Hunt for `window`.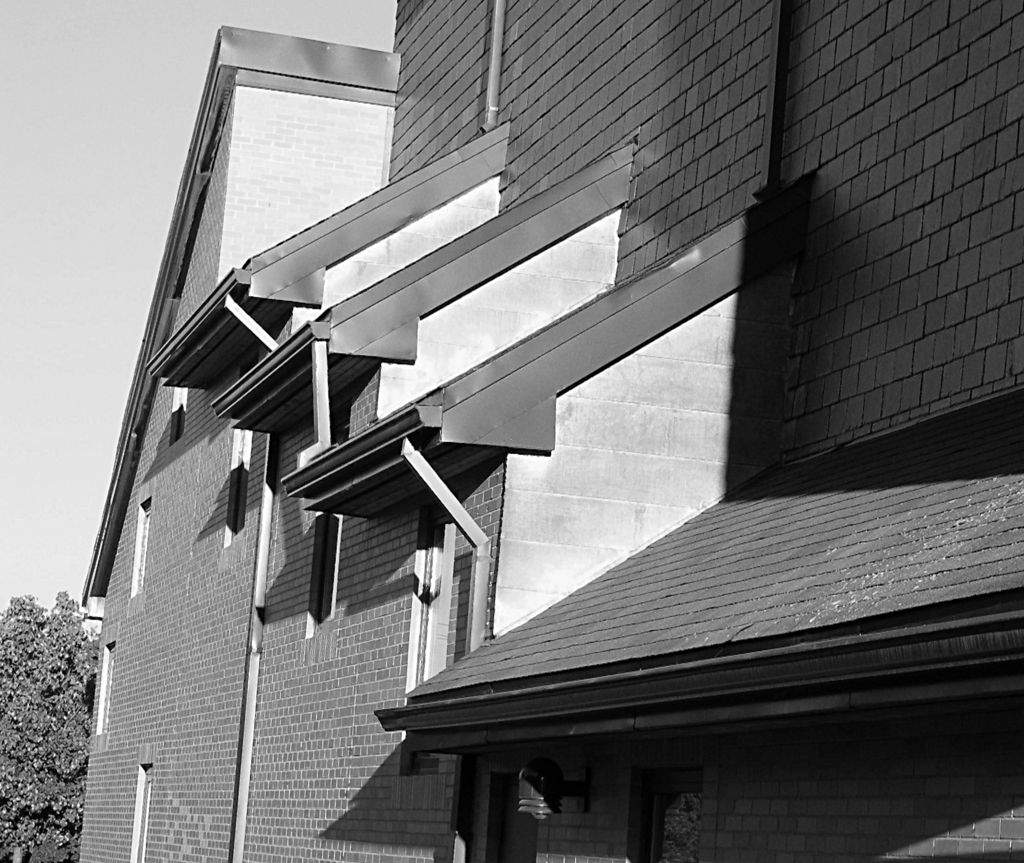
Hunted down at <box>402,541,486,779</box>.
